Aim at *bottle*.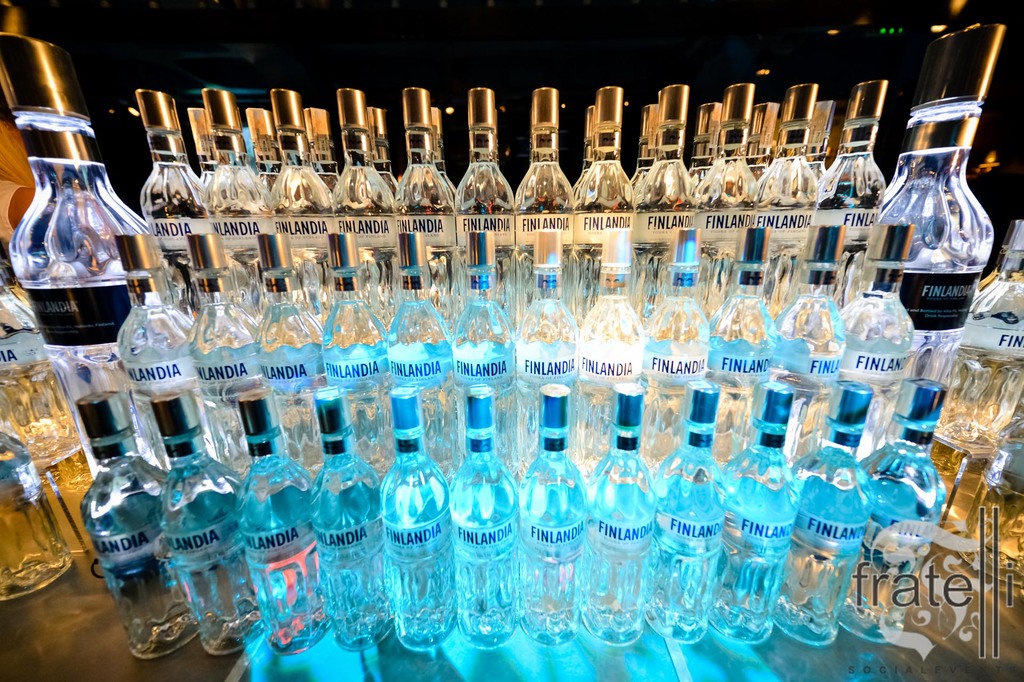
Aimed at box=[203, 88, 289, 289].
